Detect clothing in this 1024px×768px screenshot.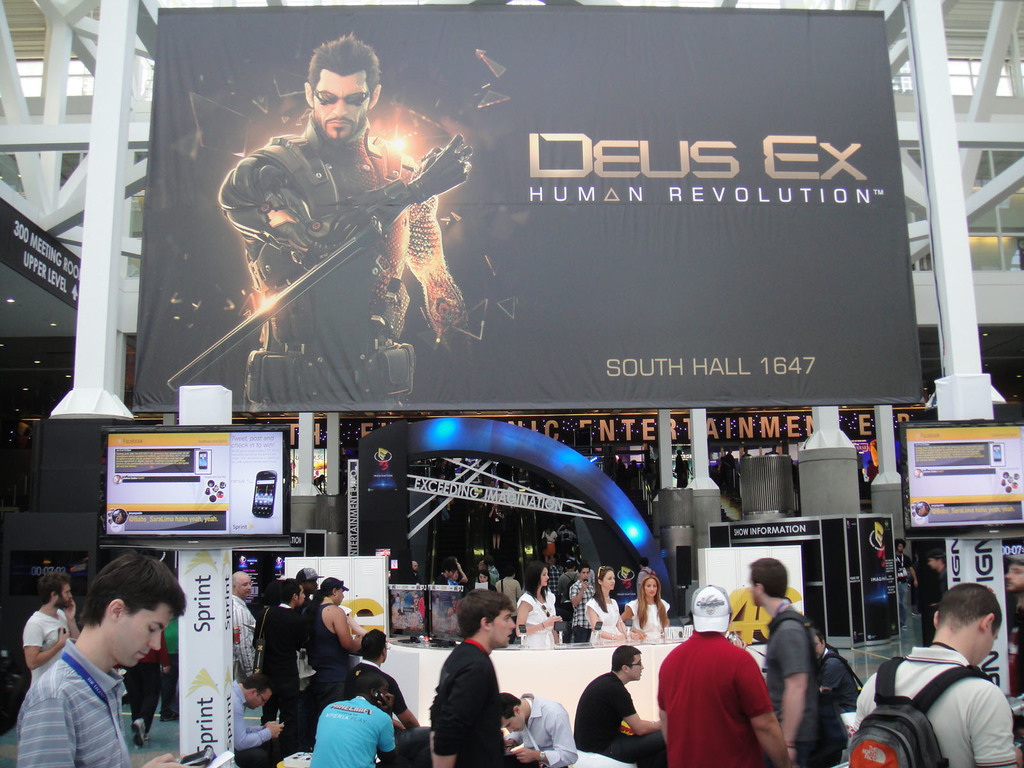
Detection: 492/572/522/602.
